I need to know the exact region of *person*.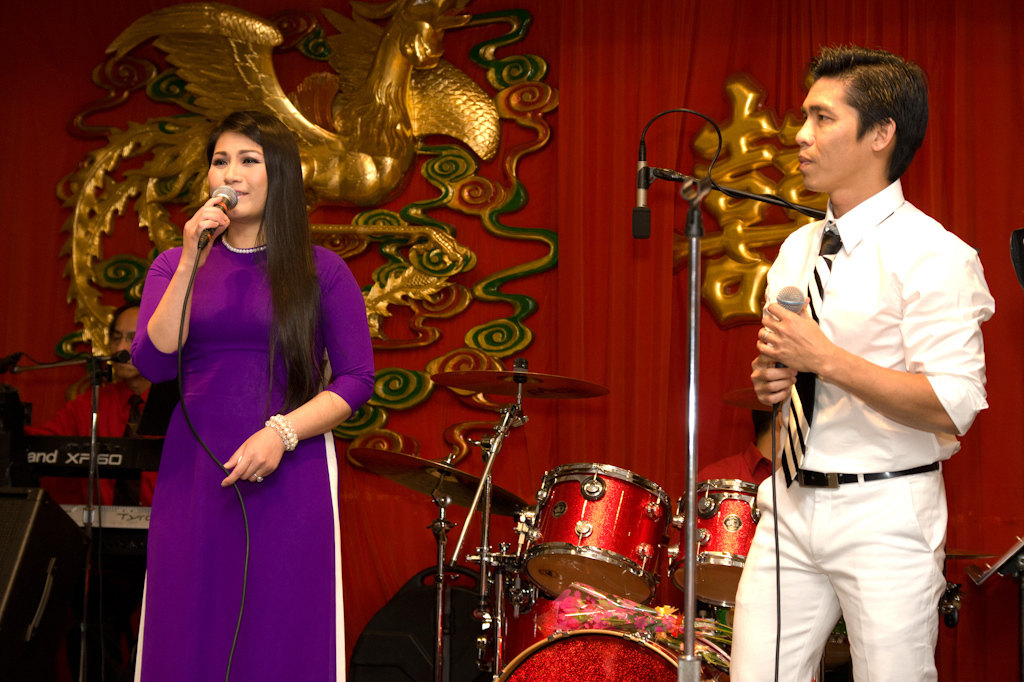
Region: locate(749, 43, 997, 681).
